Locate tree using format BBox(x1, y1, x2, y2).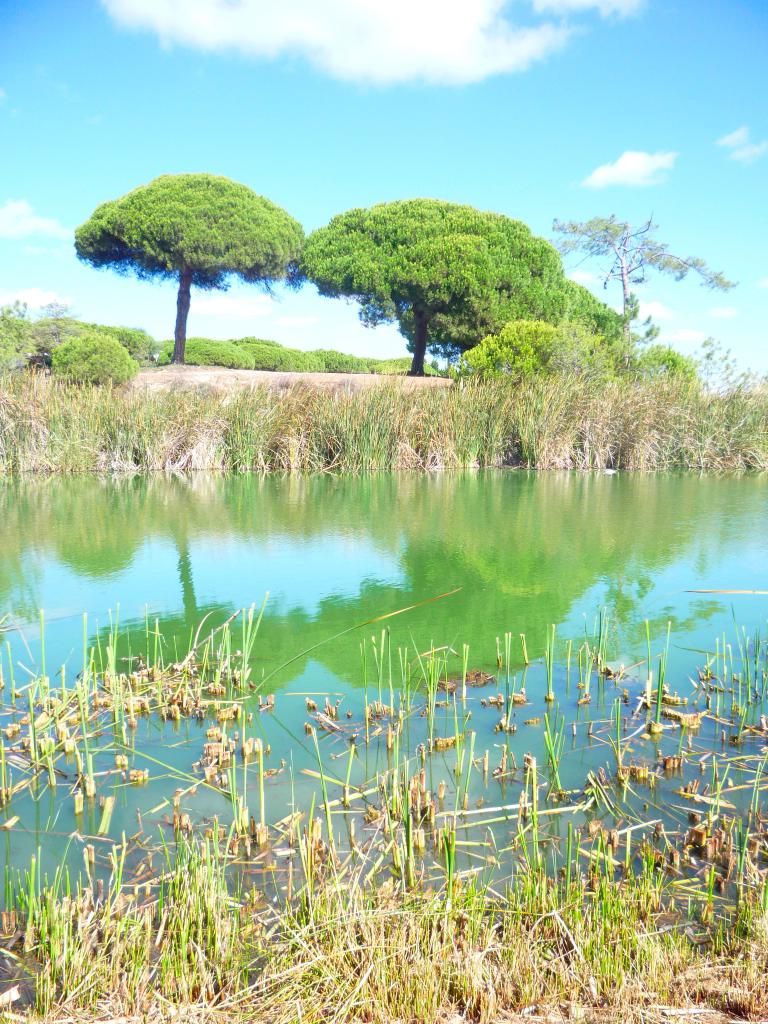
BBox(90, 143, 306, 354).
